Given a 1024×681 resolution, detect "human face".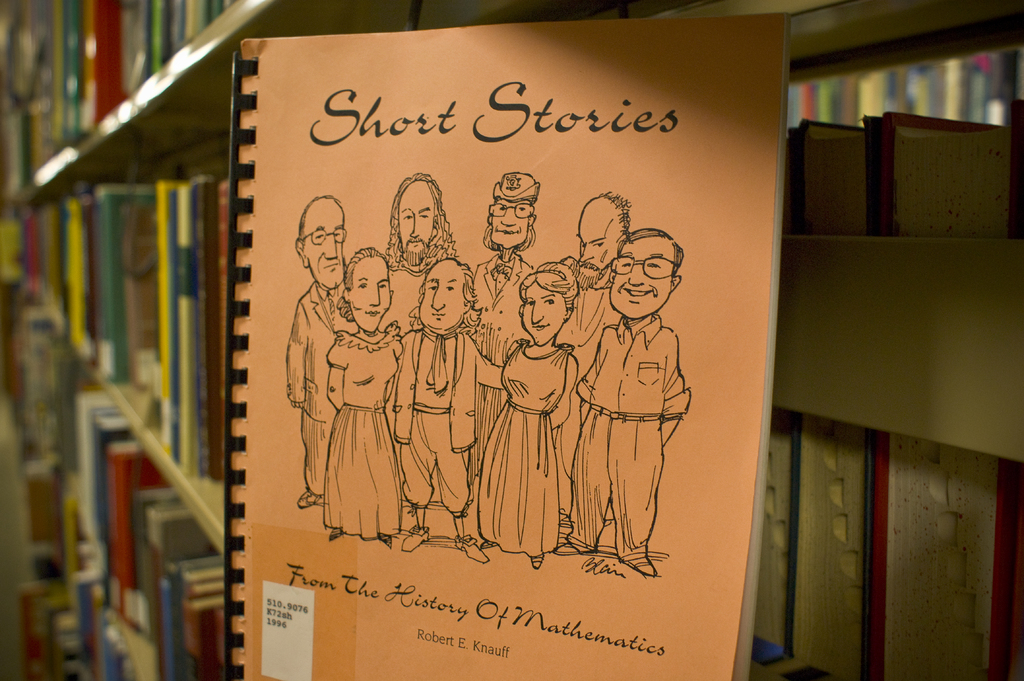
region(486, 197, 531, 251).
